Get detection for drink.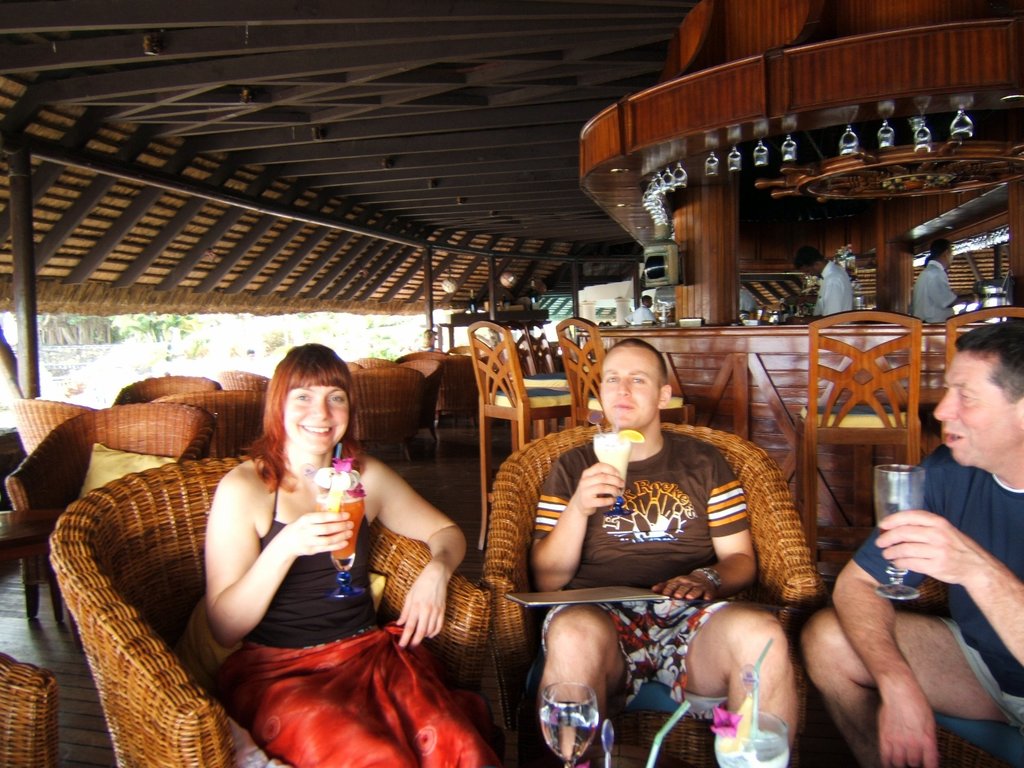
Detection: locate(318, 487, 365, 557).
